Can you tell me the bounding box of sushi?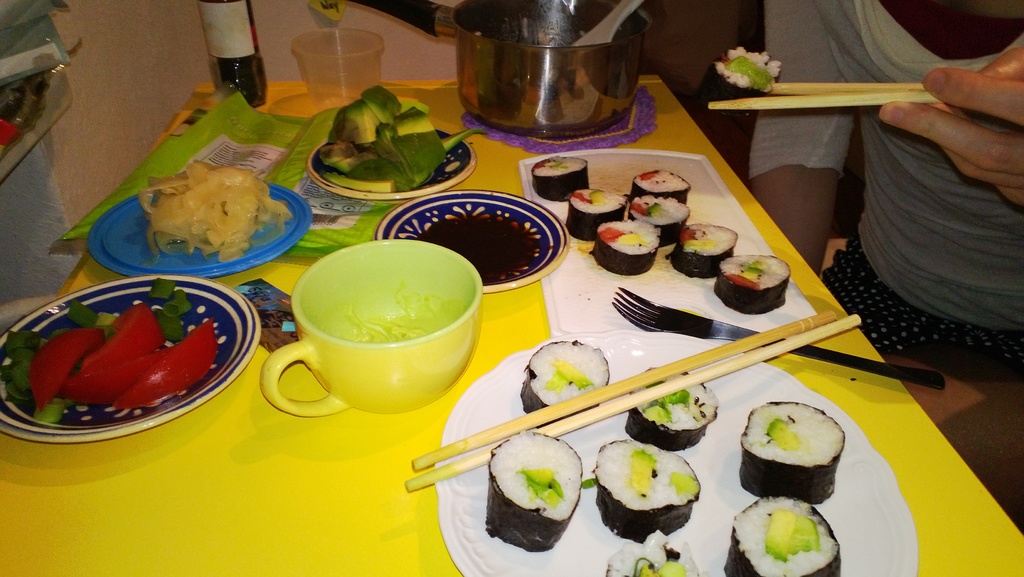
<box>621,371,716,453</box>.
